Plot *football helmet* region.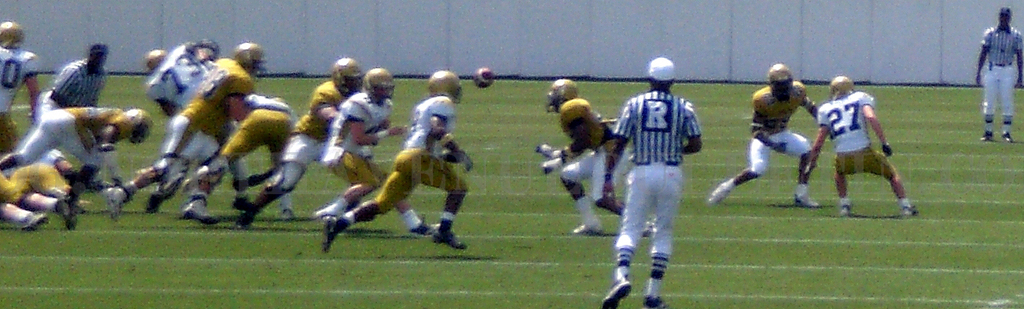
Plotted at BBox(329, 54, 365, 97).
